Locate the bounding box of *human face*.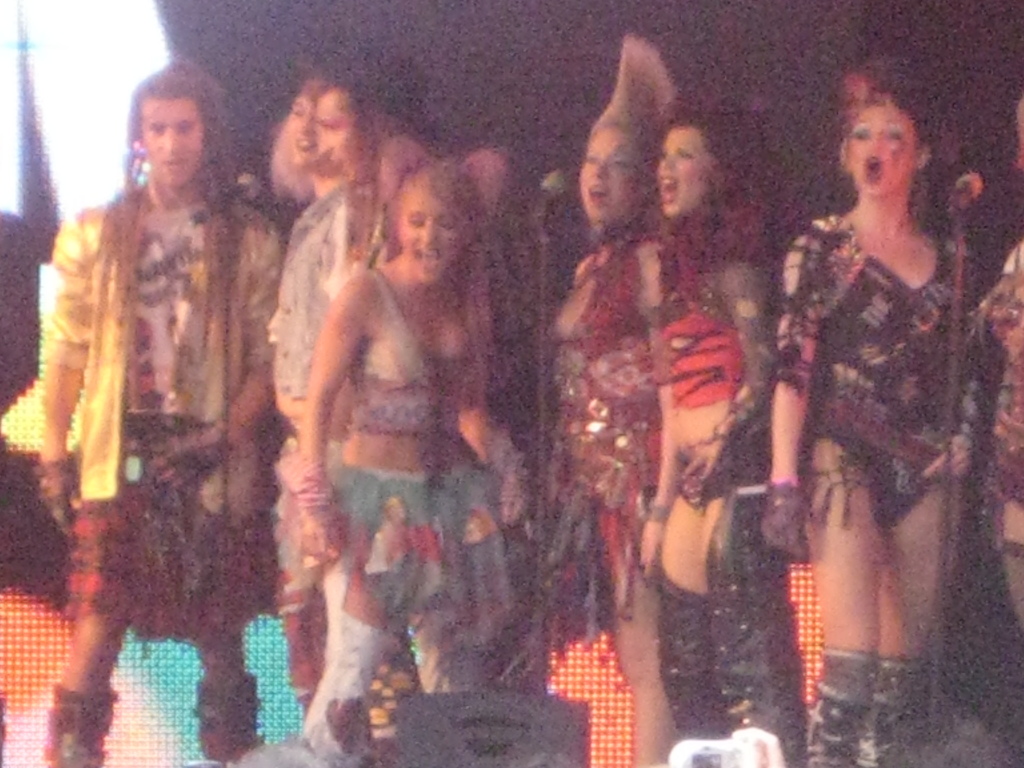
Bounding box: x1=143 y1=99 x2=204 y2=184.
